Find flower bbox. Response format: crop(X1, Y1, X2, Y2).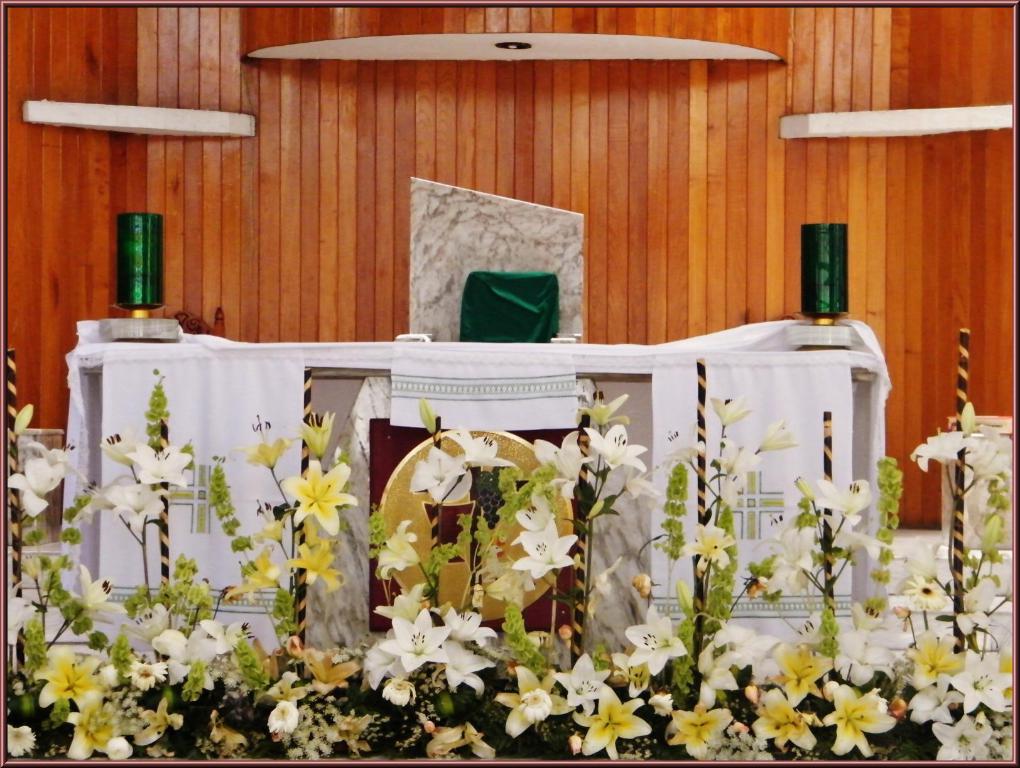
crop(492, 660, 571, 733).
